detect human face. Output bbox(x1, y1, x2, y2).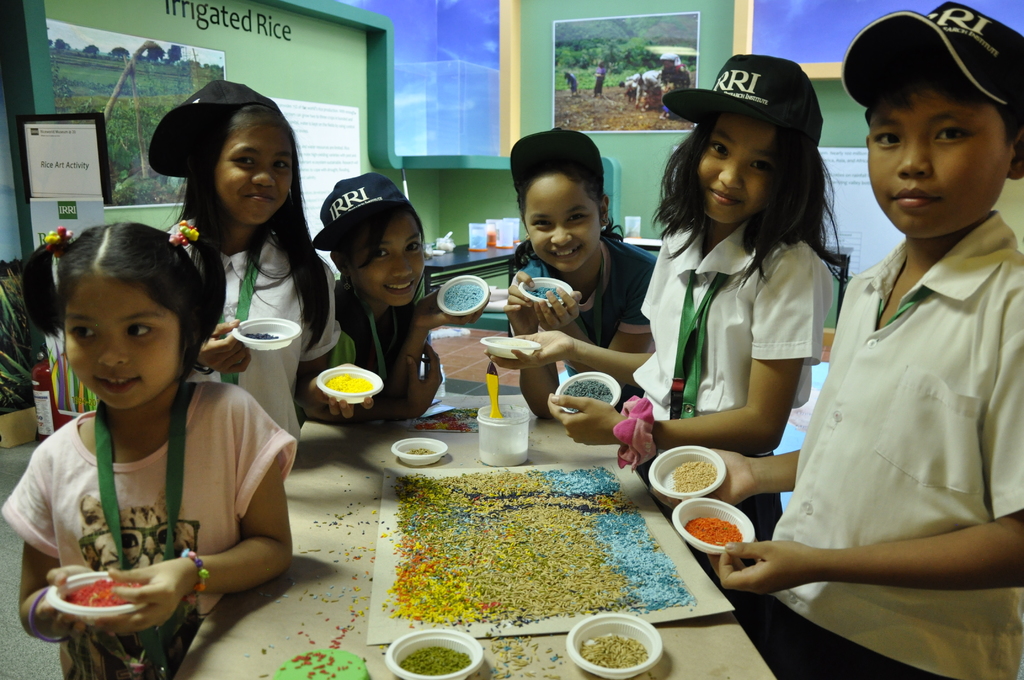
bbox(360, 206, 429, 311).
